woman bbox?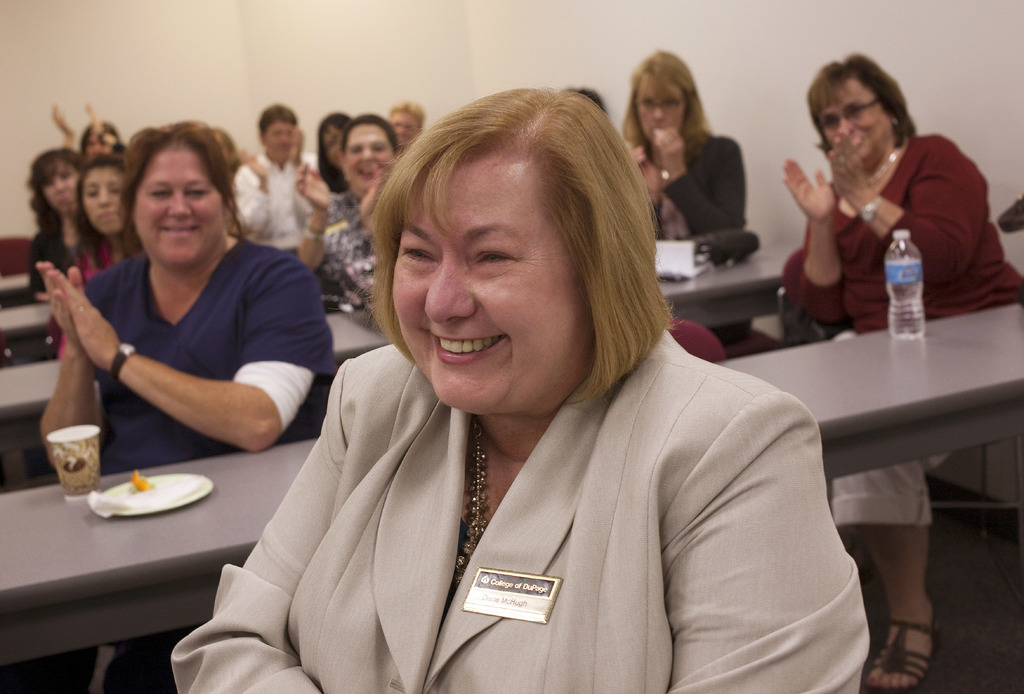
213, 82, 820, 677
